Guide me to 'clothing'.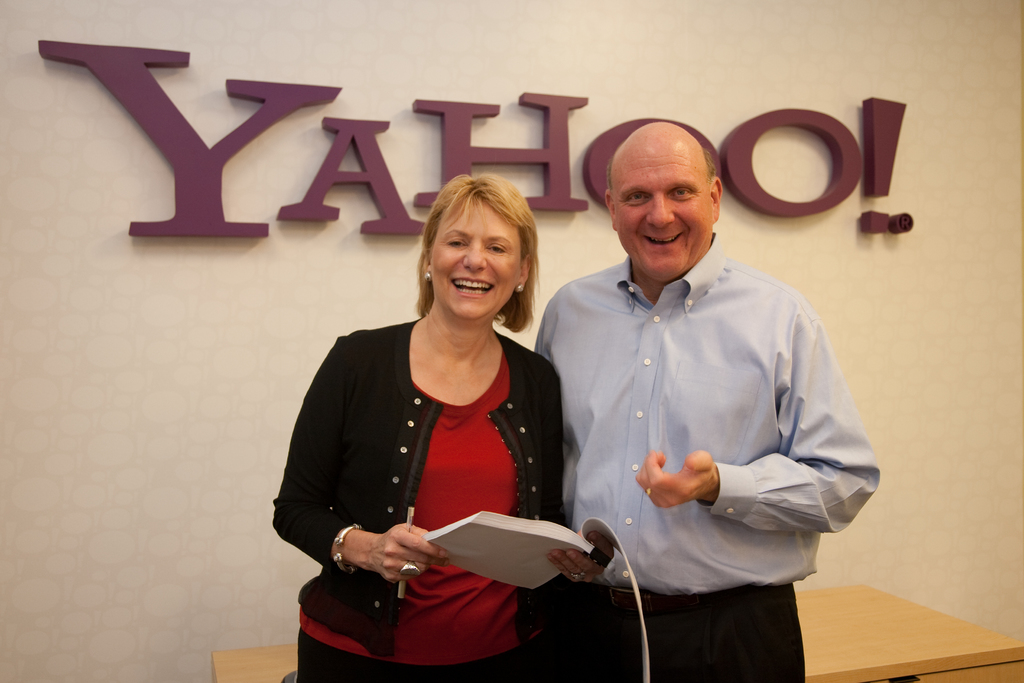
Guidance: left=268, top=308, right=574, bottom=682.
